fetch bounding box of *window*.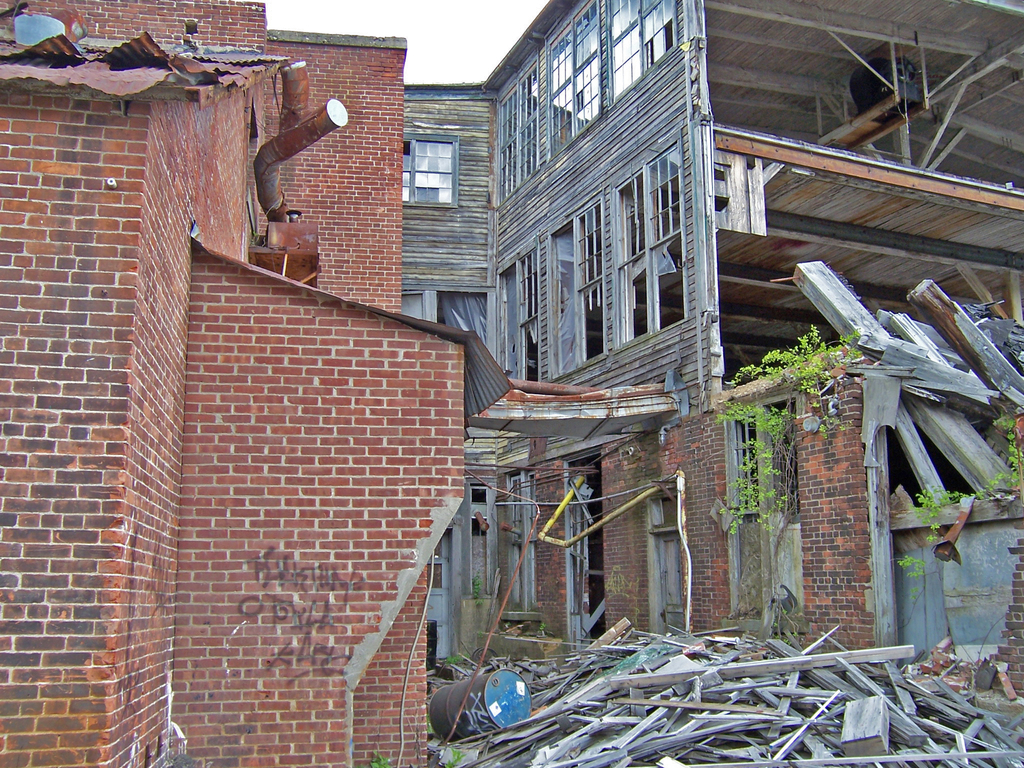
Bbox: {"left": 401, "top": 289, "right": 426, "bottom": 319}.
